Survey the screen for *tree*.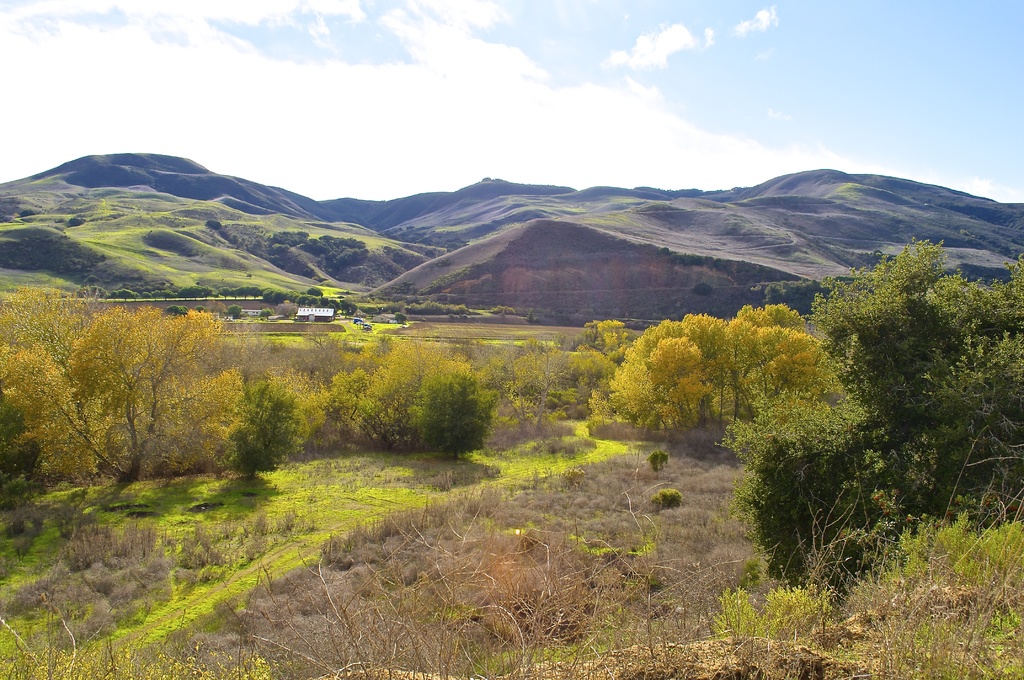
Survey found: bbox=[584, 318, 634, 360].
